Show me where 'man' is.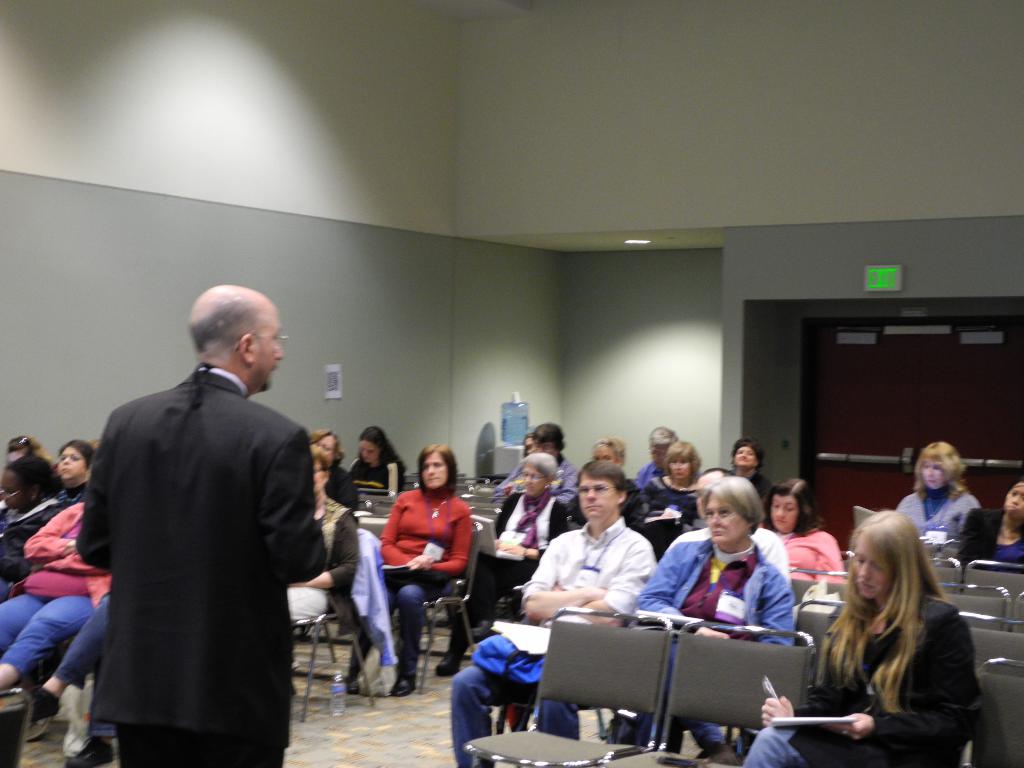
'man' is at <bbox>451, 461, 657, 767</bbox>.
